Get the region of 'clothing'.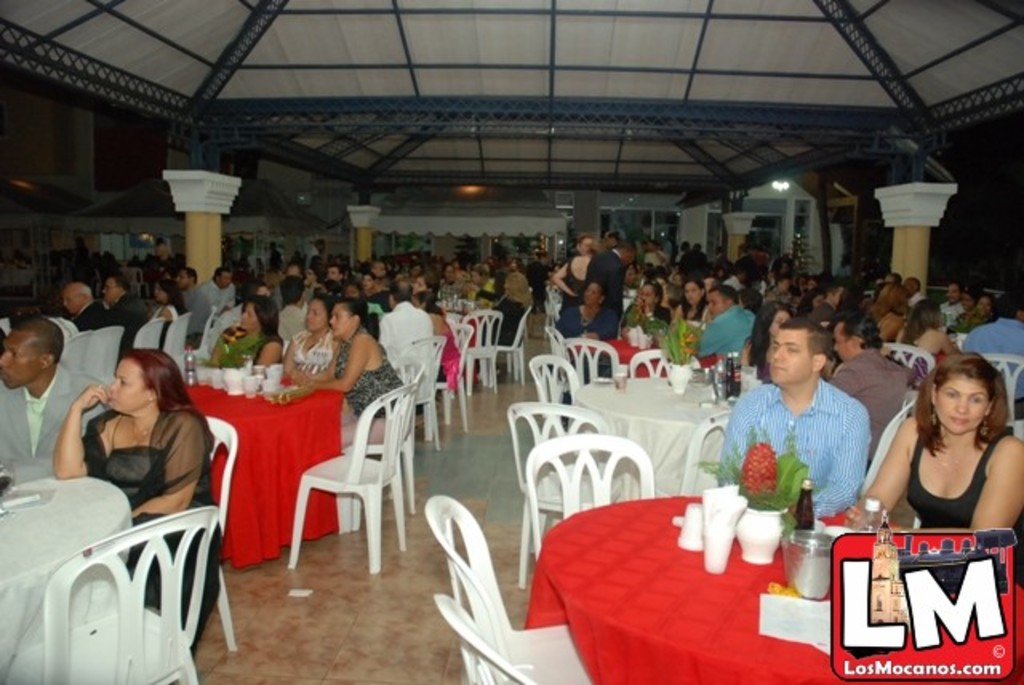
693,307,760,351.
